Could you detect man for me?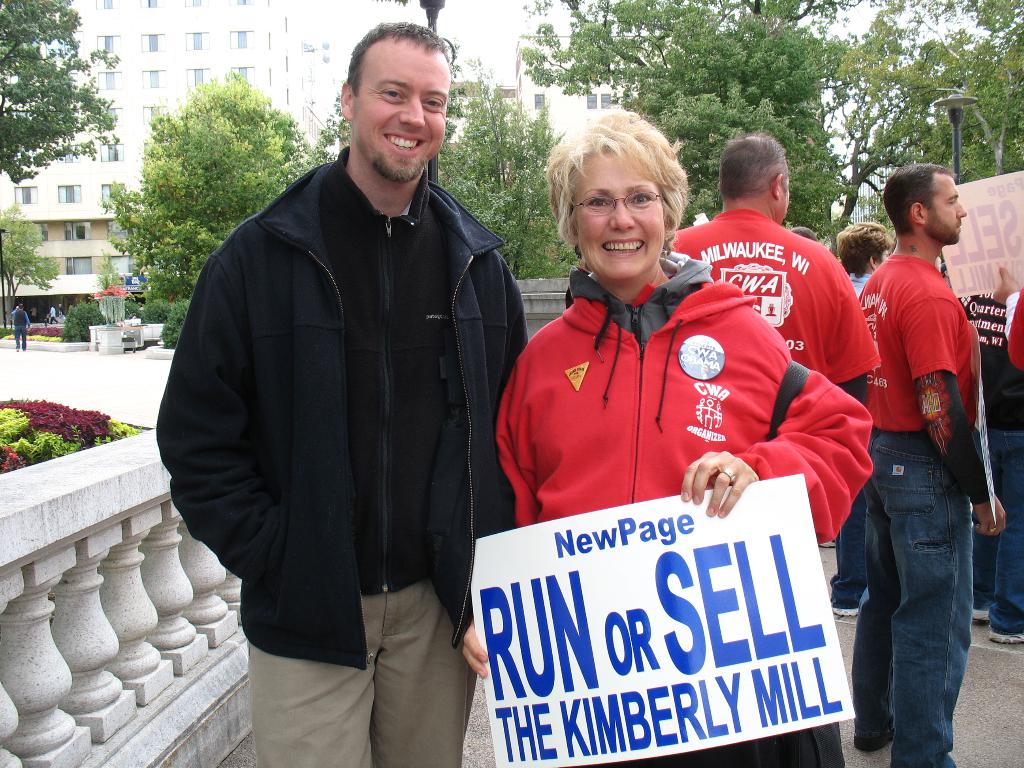
Detection result: bbox=[8, 301, 30, 351].
